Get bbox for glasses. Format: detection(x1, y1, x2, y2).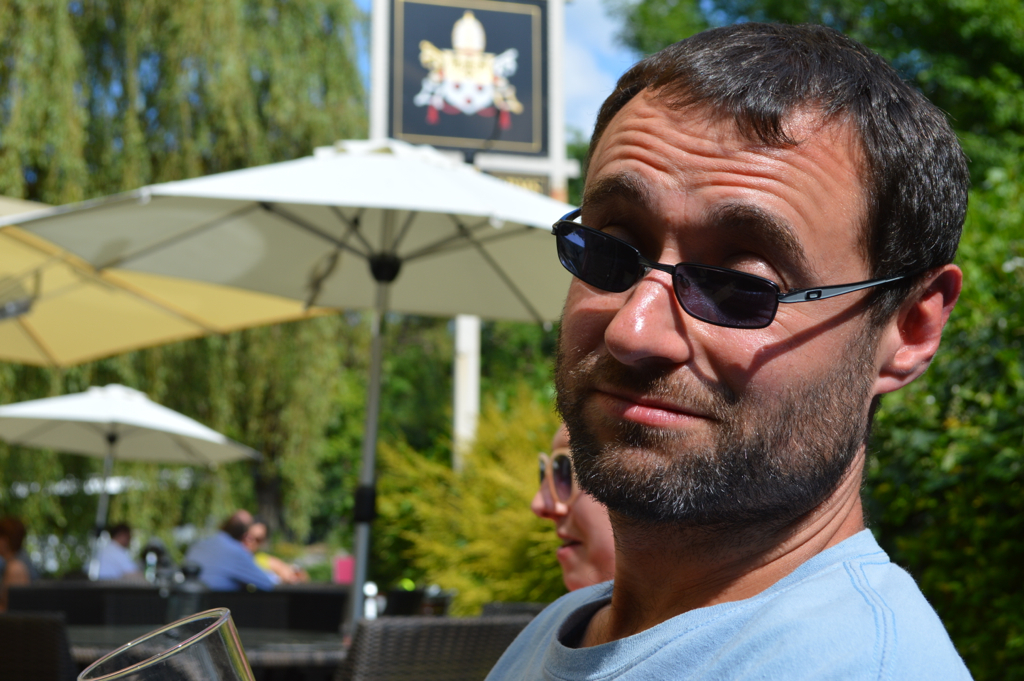
detection(567, 213, 947, 328).
